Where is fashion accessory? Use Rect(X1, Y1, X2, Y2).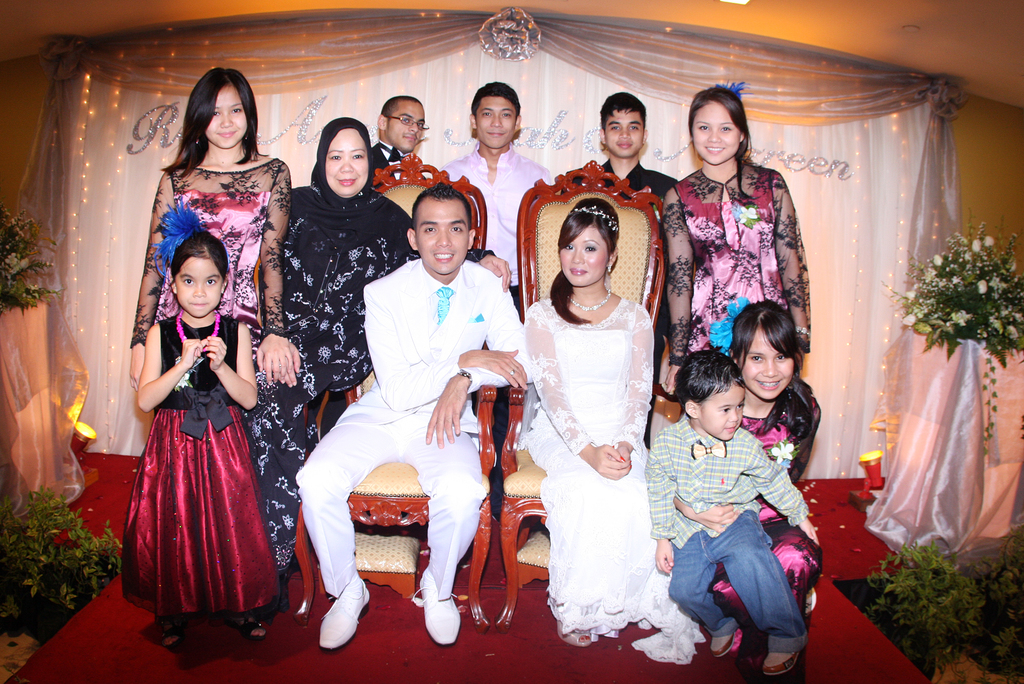
Rect(317, 576, 374, 651).
